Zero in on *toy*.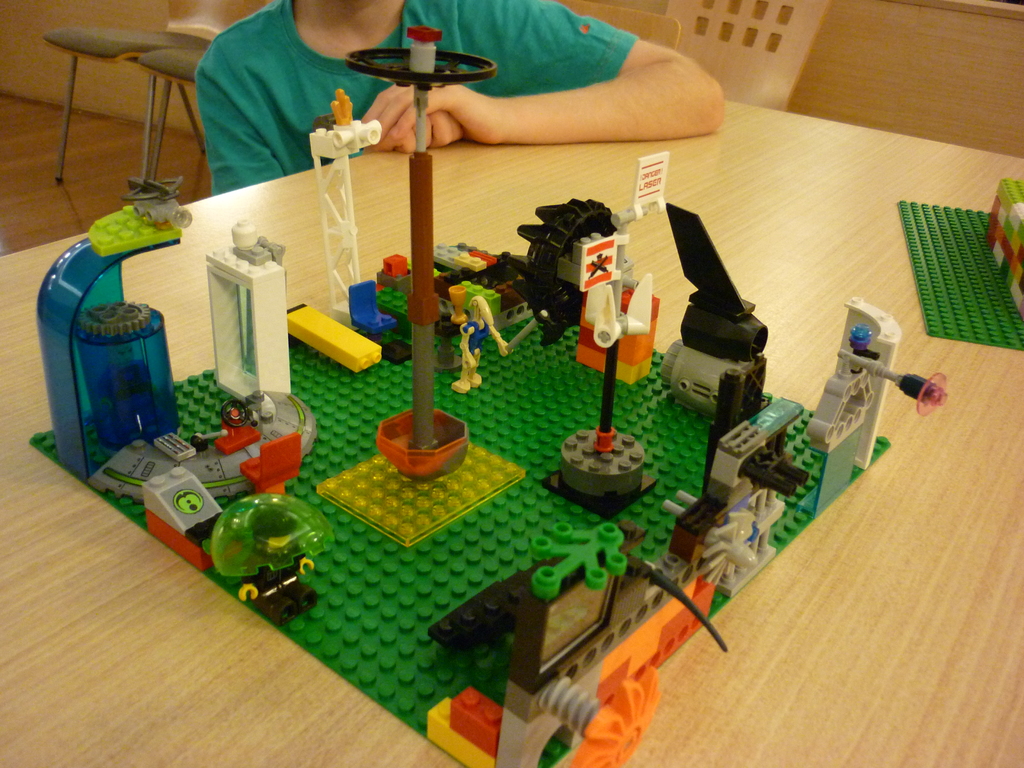
Zeroed in: left=424, top=499, right=728, bottom=767.
